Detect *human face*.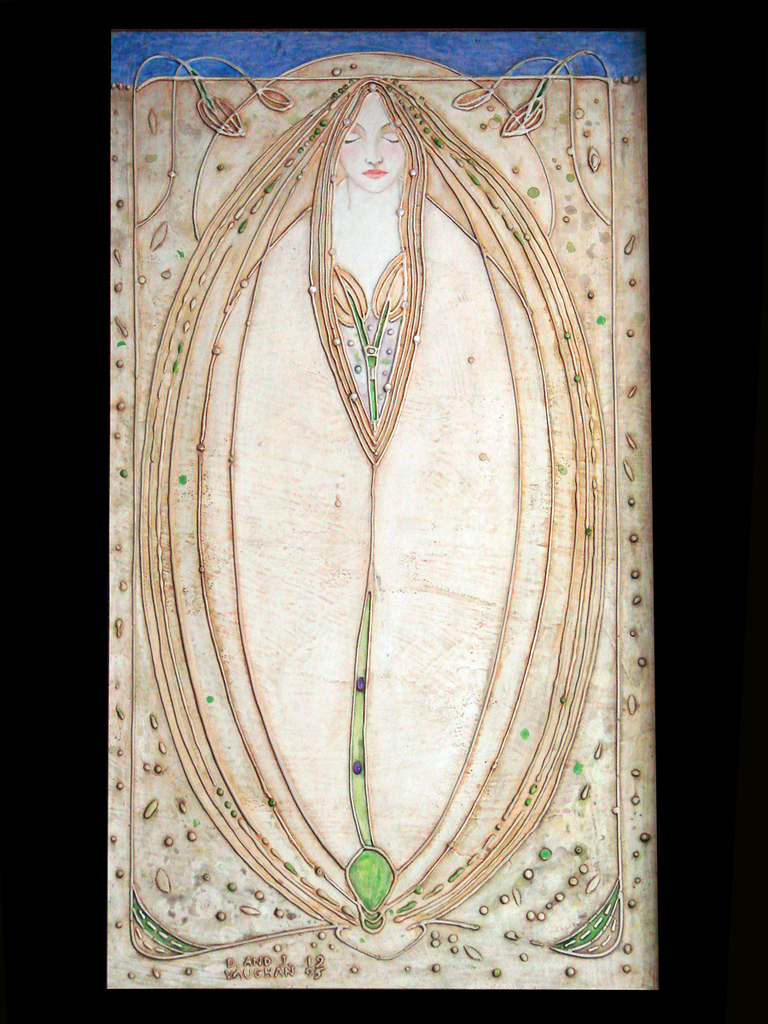
Detected at {"left": 338, "top": 92, "right": 406, "bottom": 198}.
